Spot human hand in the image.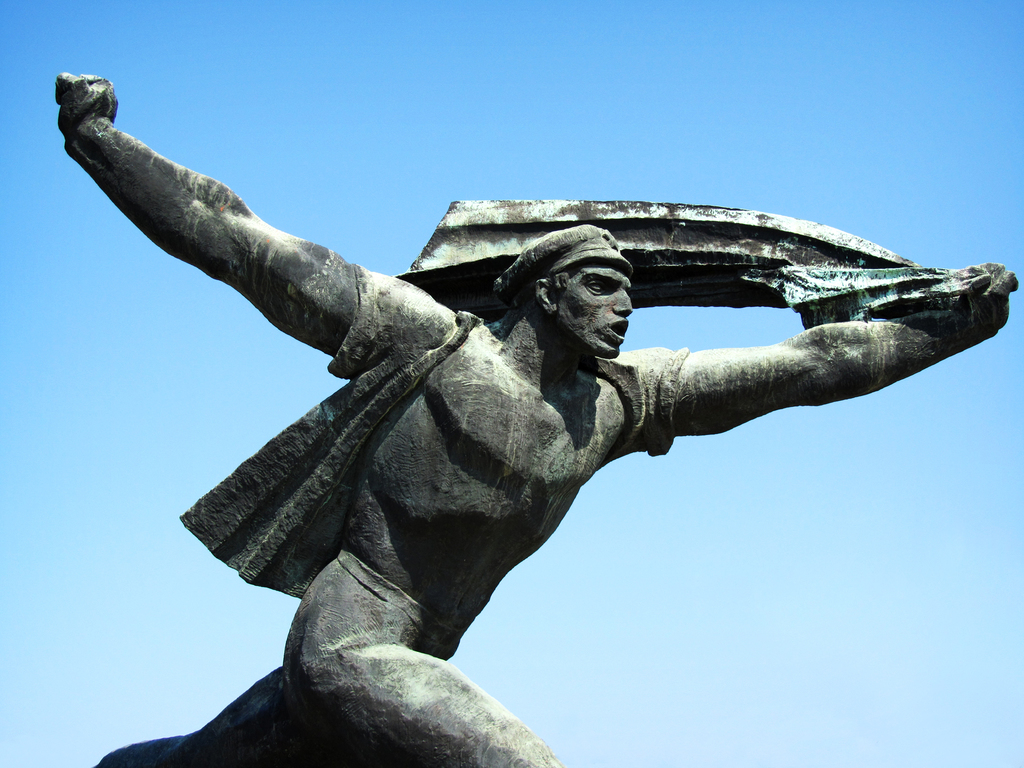
human hand found at locate(938, 261, 1021, 339).
